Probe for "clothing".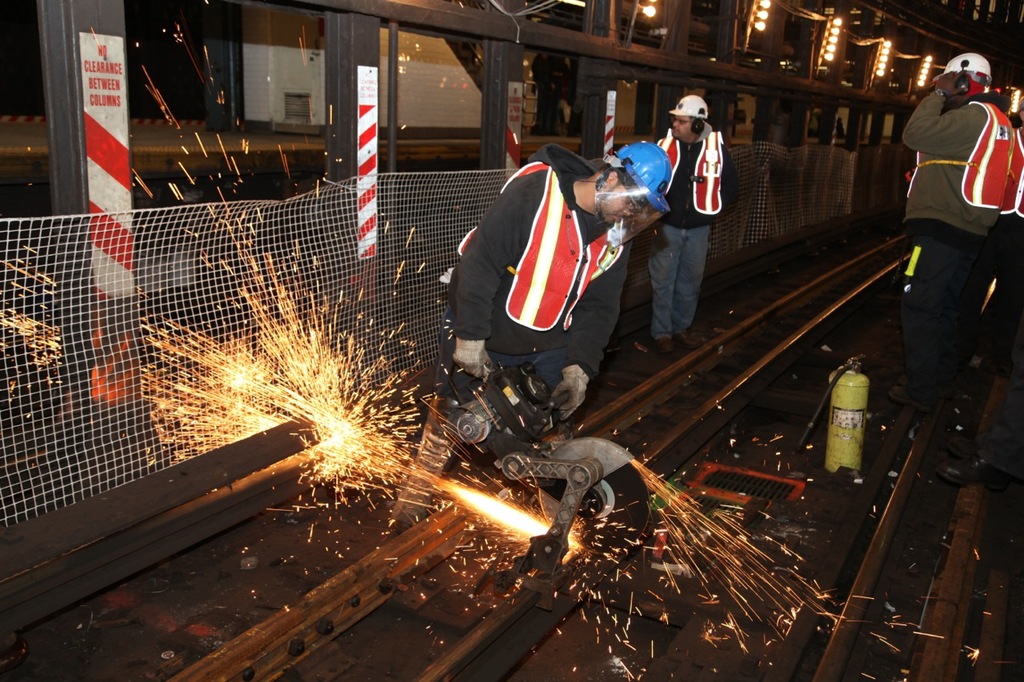
Probe result: [x1=450, y1=142, x2=617, y2=476].
